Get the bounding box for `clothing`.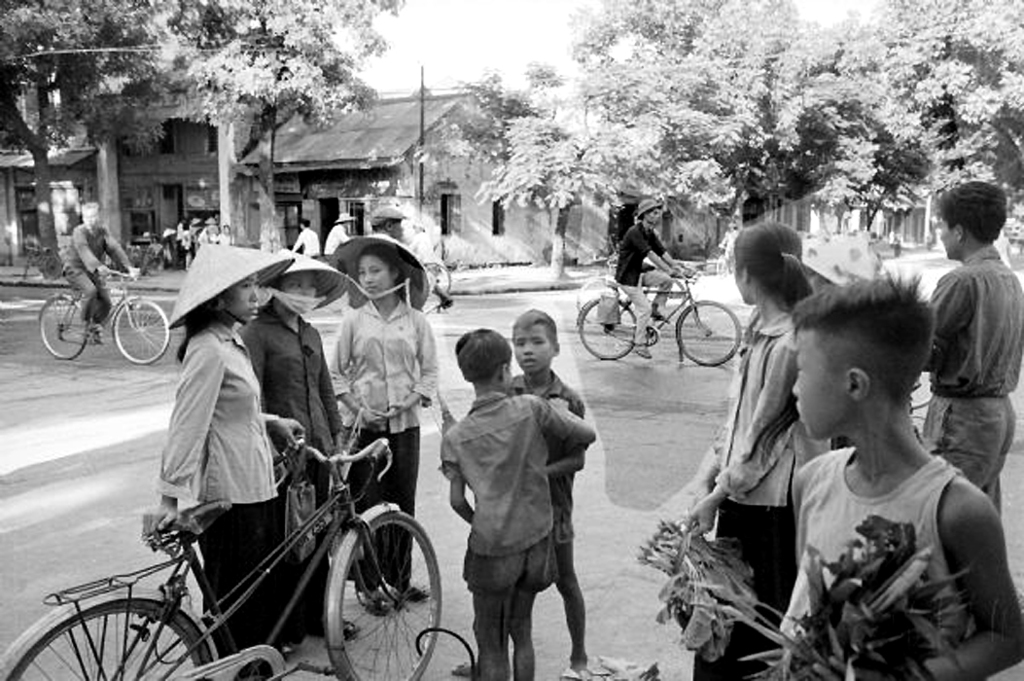
198, 510, 279, 645.
